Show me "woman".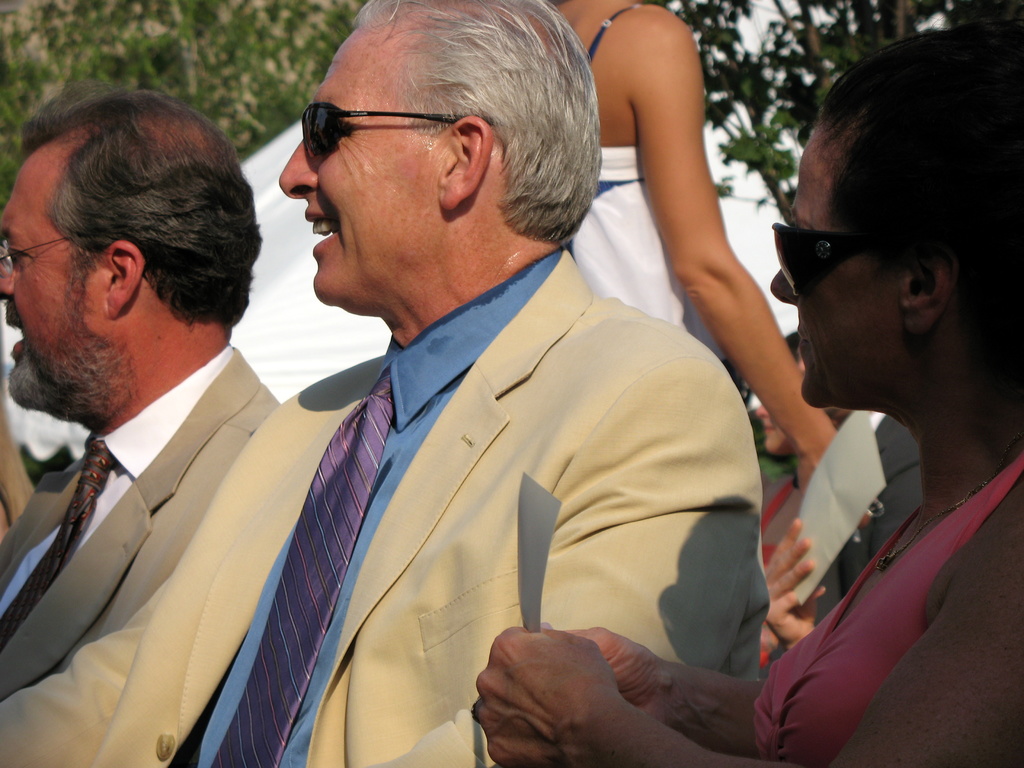
"woman" is here: left=541, top=0, right=850, bottom=501.
